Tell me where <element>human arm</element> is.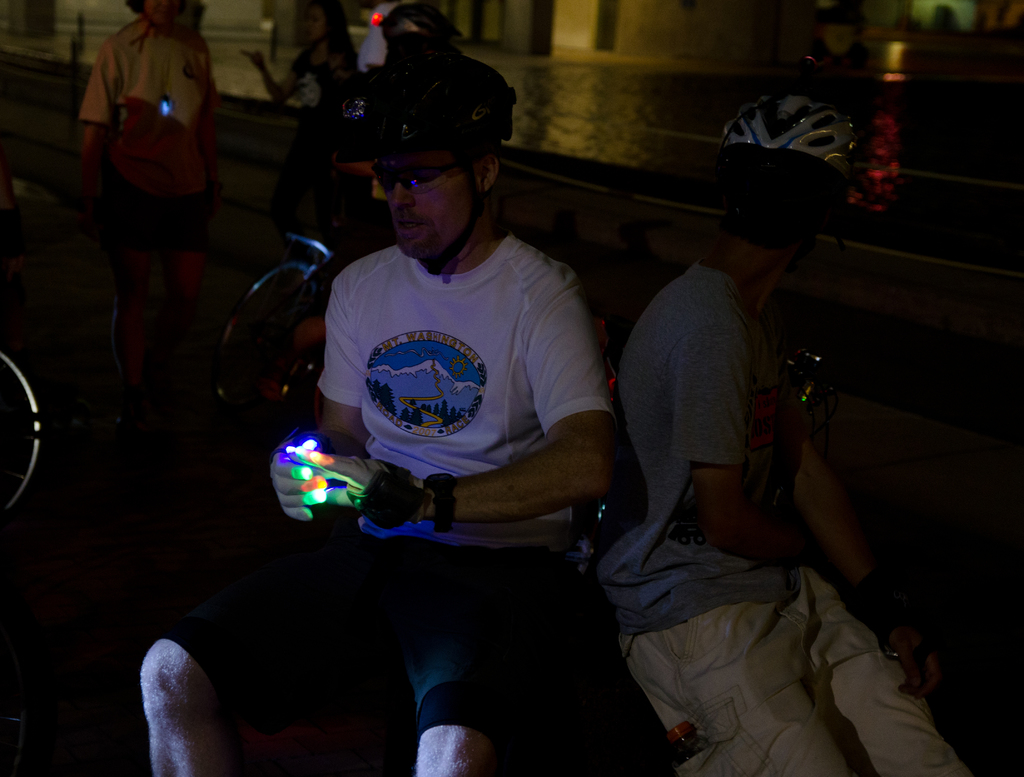
<element>human arm</element> is at 287:281:617:530.
